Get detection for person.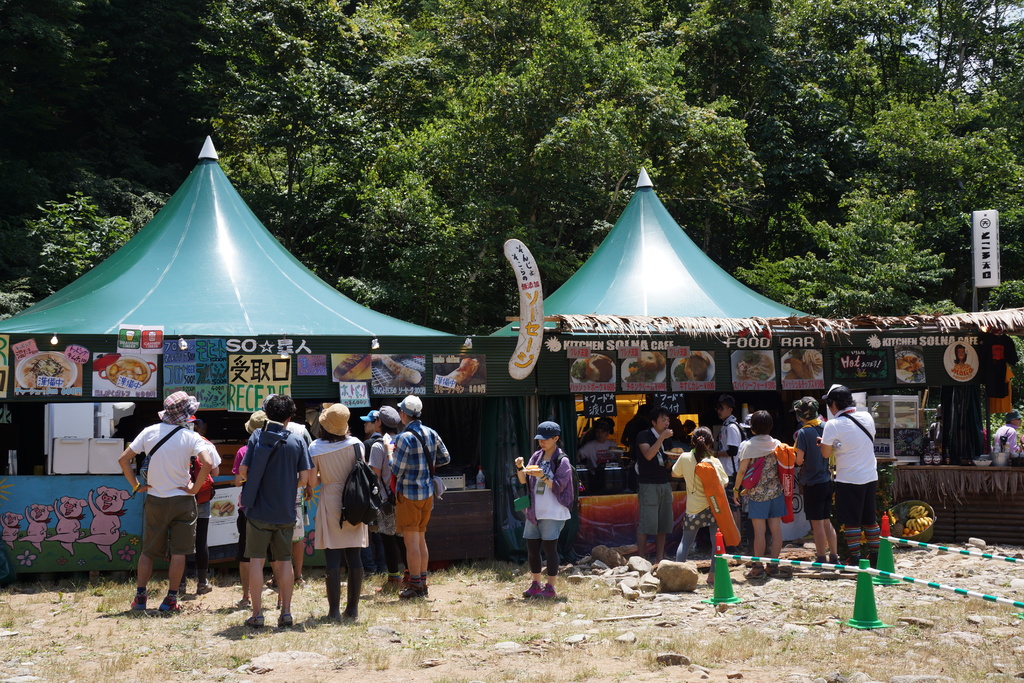
Detection: pyautogui.locateOnScreen(788, 400, 831, 561).
